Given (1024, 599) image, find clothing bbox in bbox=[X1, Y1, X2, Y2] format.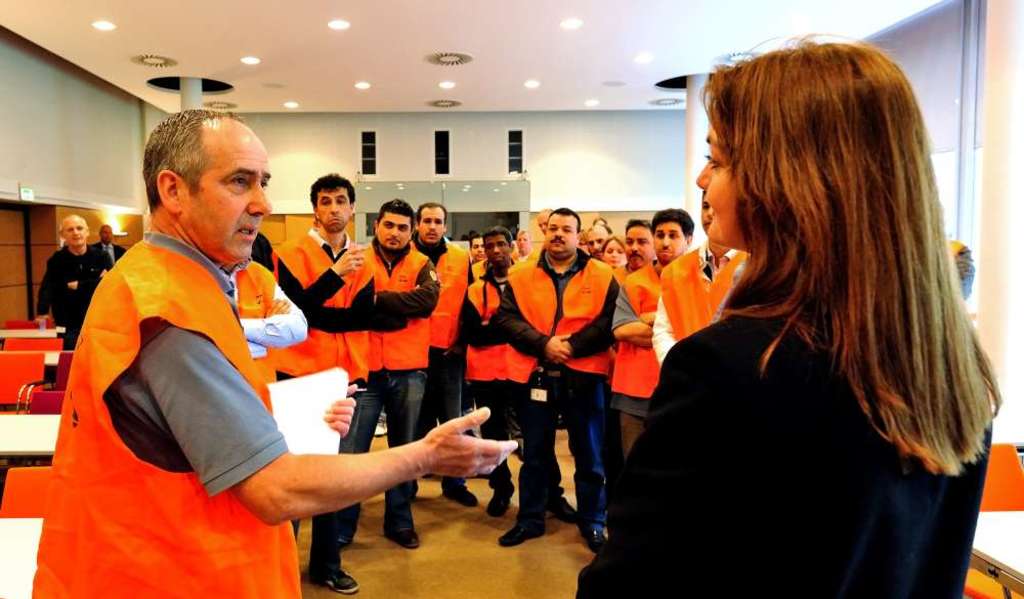
bbox=[648, 244, 753, 368].
